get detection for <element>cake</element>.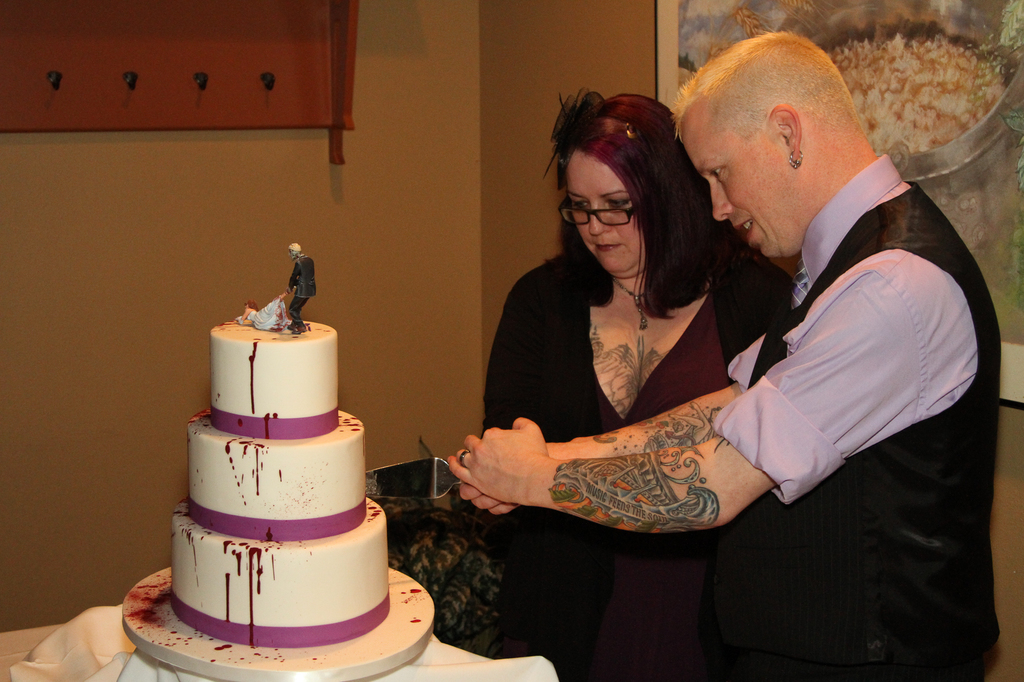
Detection: detection(173, 241, 394, 649).
